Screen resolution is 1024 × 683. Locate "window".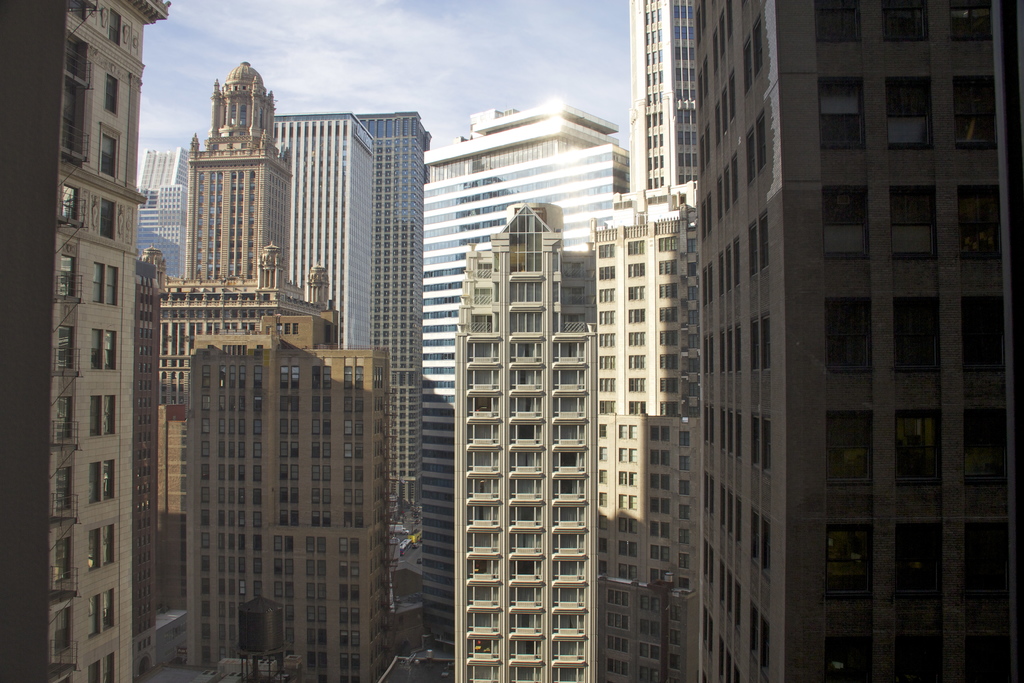
bbox=(106, 6, 122, 45).
